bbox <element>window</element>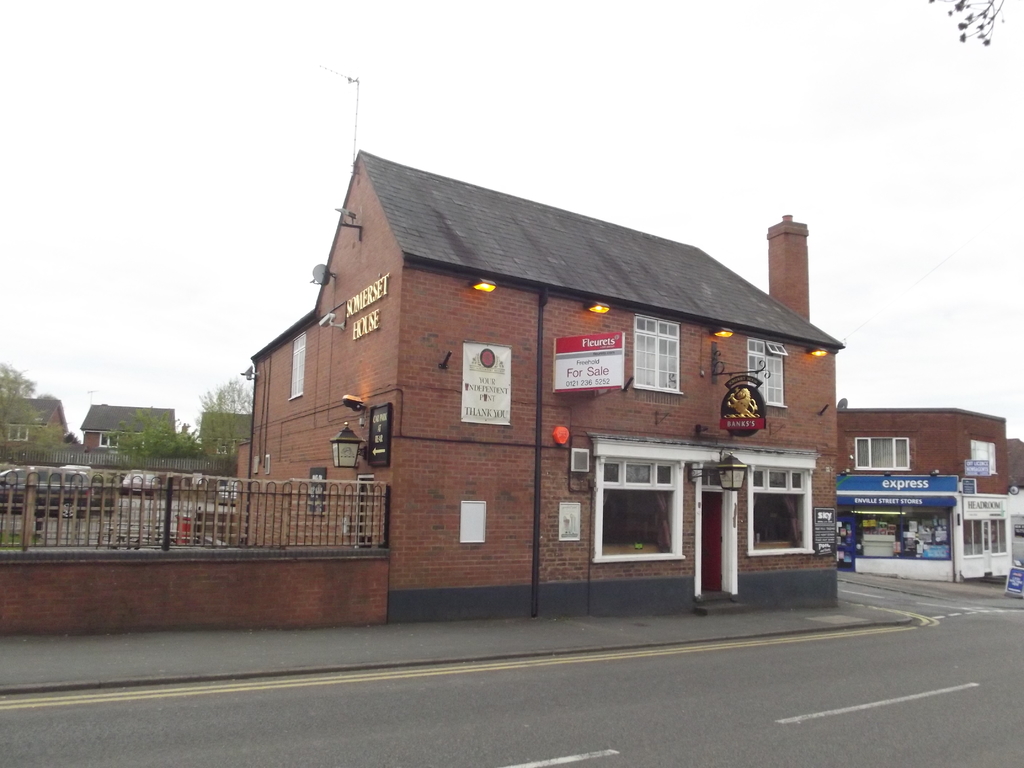
(x1=289, y1=335, x2=303, y2=401)
